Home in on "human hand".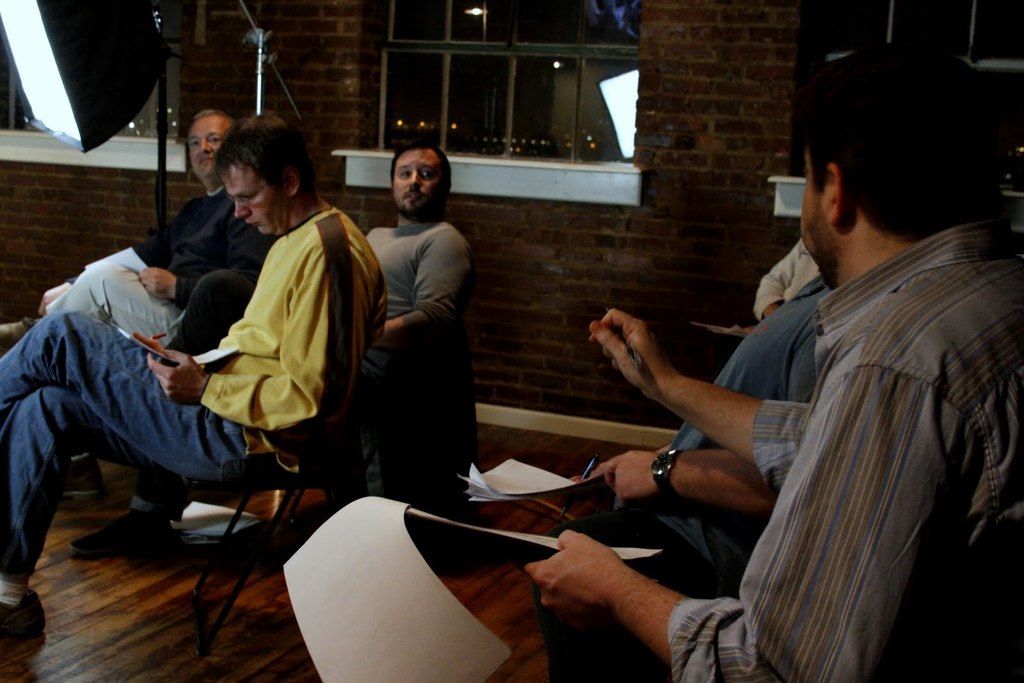
Homed in at [x1=511, y1=527, x2=635, y2=636].
